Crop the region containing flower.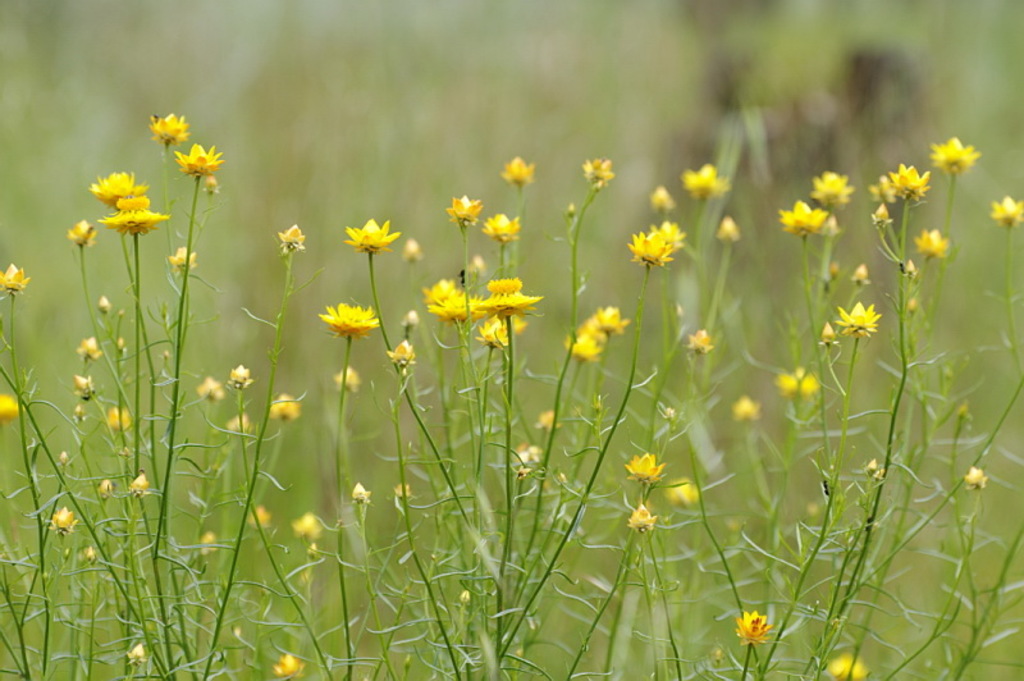
Crop region: x1=631 y1=230 x2=669 y2=271.
